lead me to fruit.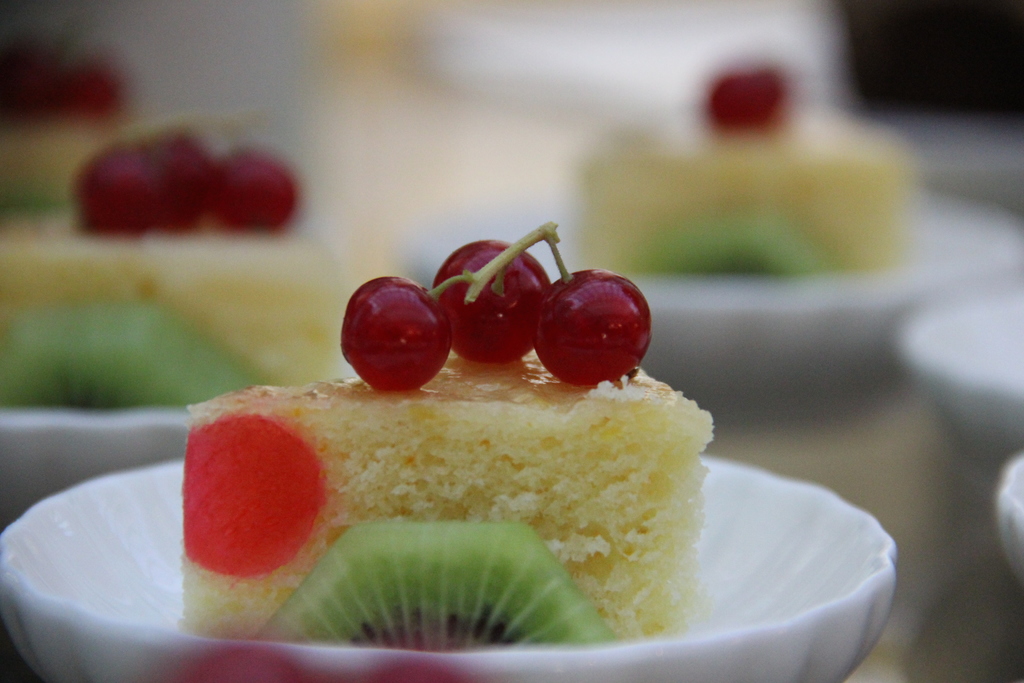
Lead to {"left": 534, "top": 268, "right": 660, "bottom": 383}.
